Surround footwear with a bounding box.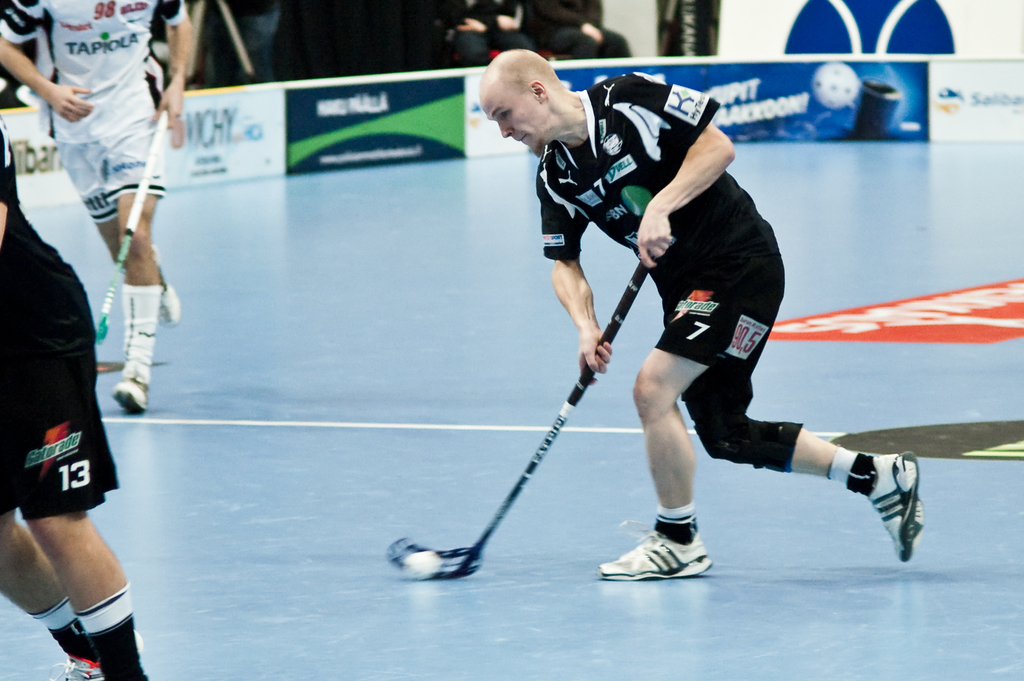
box(152, 245, 182, 329).
